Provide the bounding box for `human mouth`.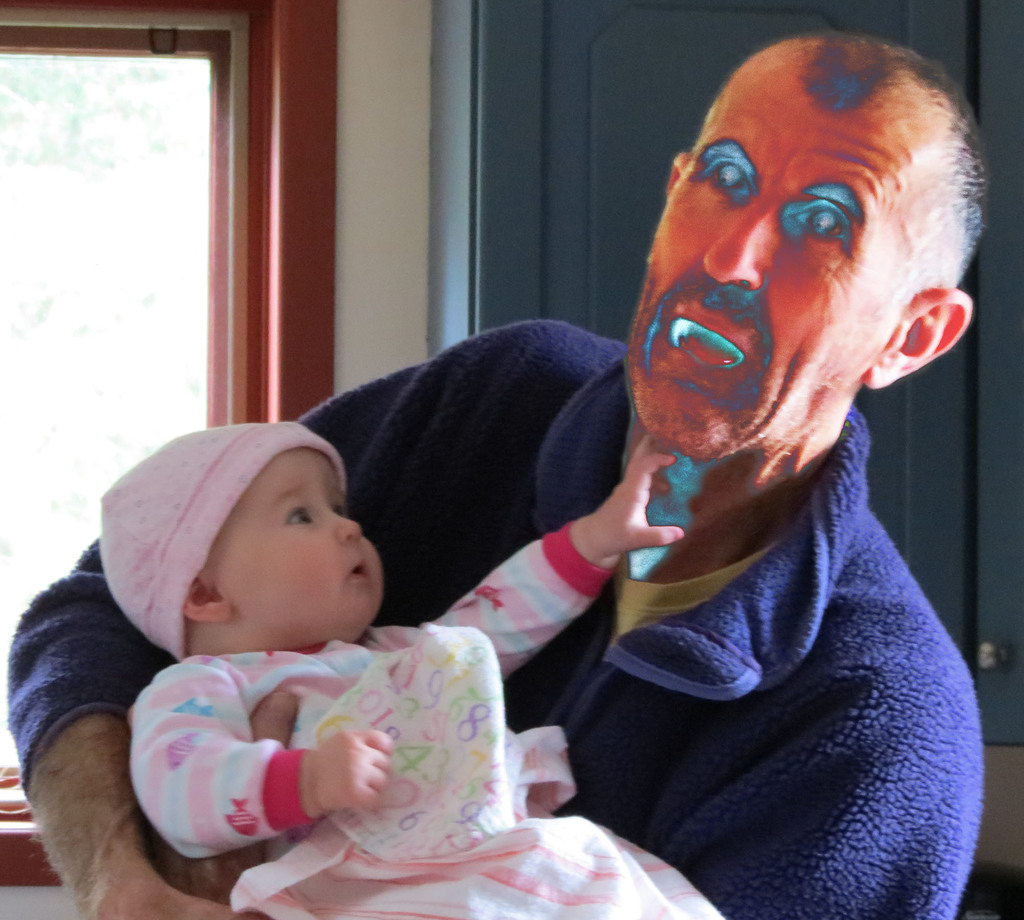
bbox(664, 304, 744, 376).
